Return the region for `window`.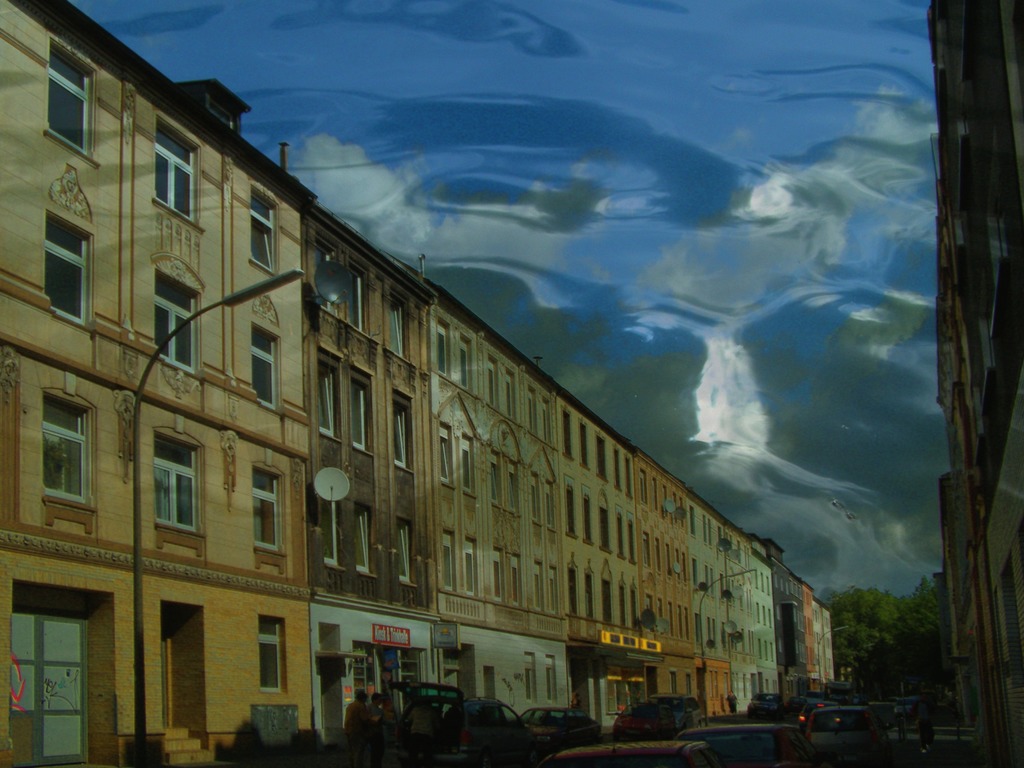
region(493, 548, 501, 600).
